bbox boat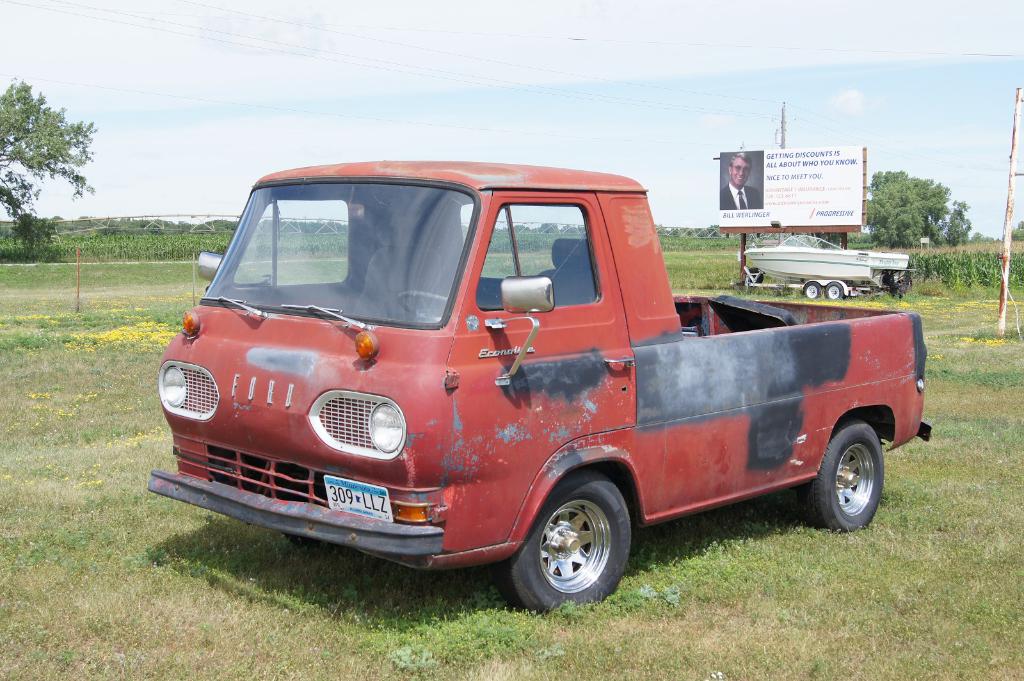
(x1=741, y1=234, x2=918, y2=286)
